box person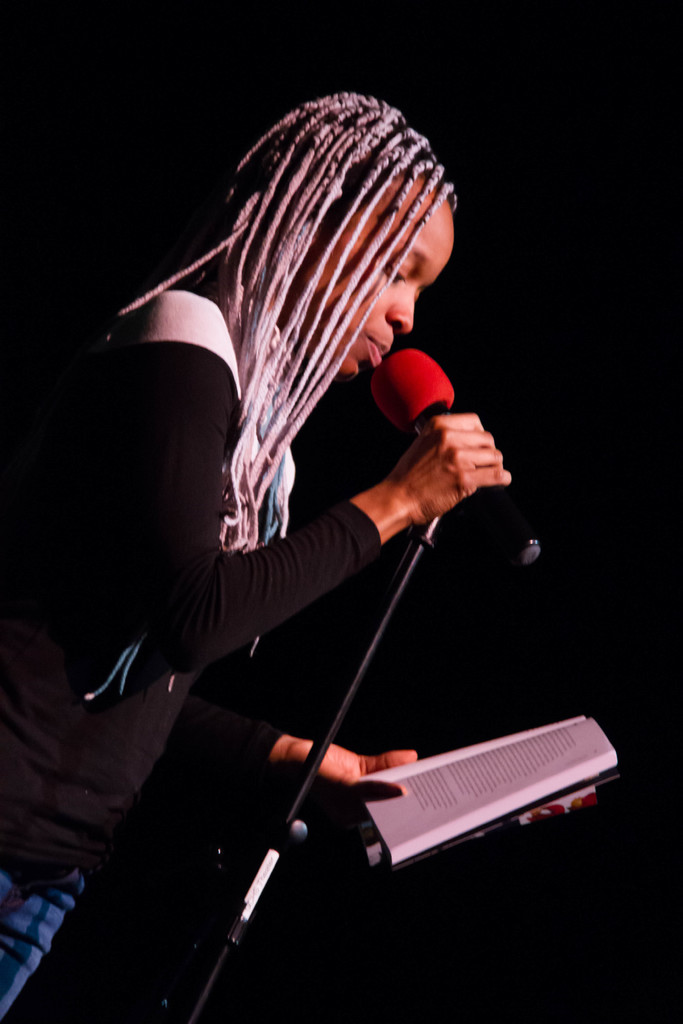
0:87:508:1023
